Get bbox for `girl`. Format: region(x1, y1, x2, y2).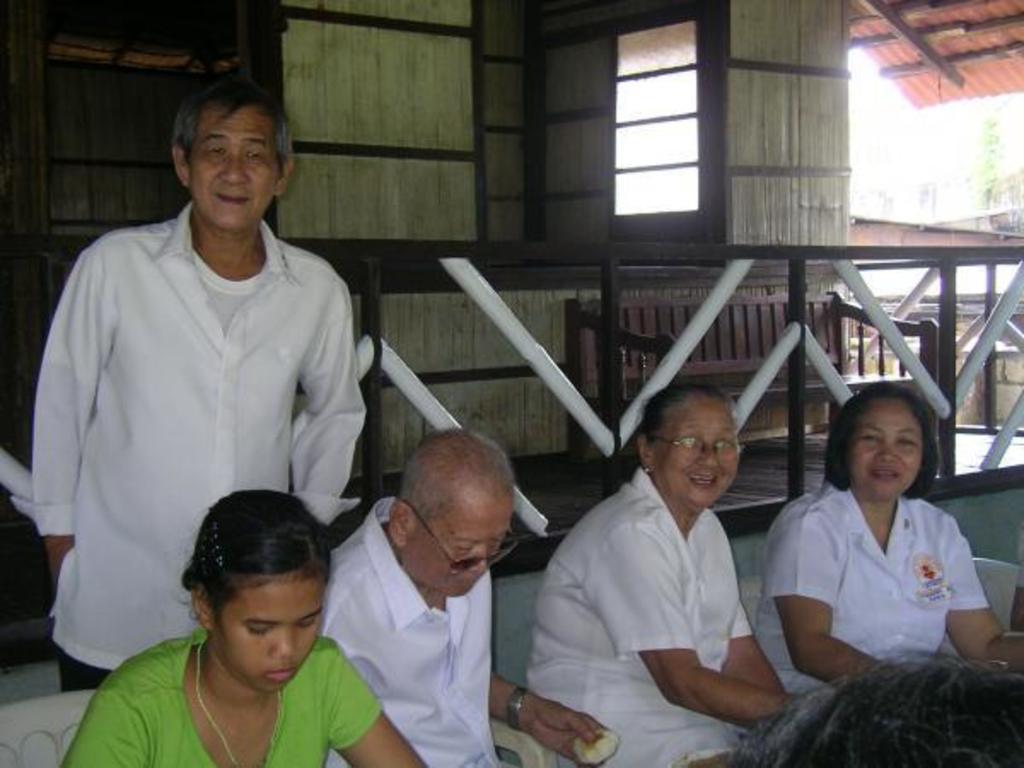
region(46, 486, 437, 766).
